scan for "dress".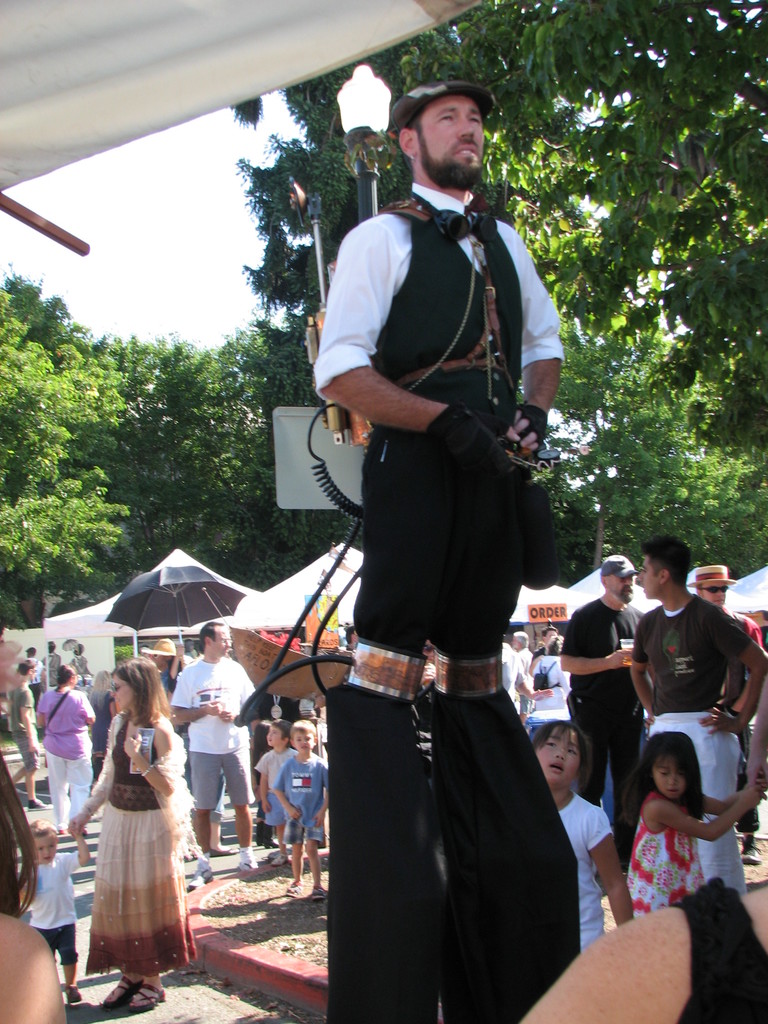
Scan result: region(77, 704, 188, 961).
